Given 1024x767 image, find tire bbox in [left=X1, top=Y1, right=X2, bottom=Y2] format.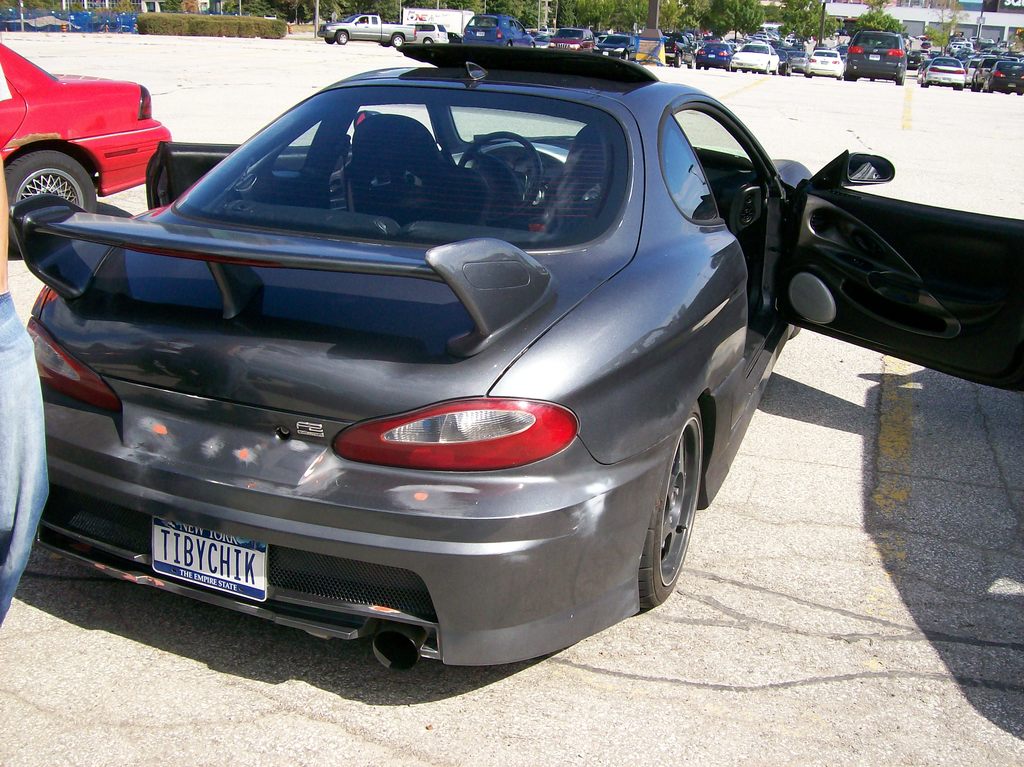
[left=700, top=63, right=707, bottom=69].
